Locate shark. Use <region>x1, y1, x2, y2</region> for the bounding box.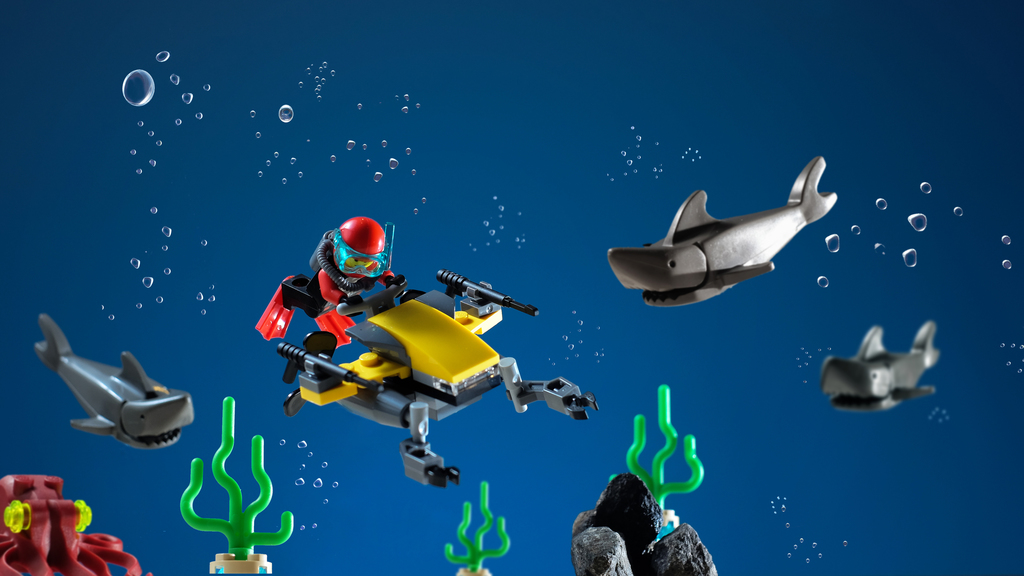
<region>608, 156, 843, 306</region>.
